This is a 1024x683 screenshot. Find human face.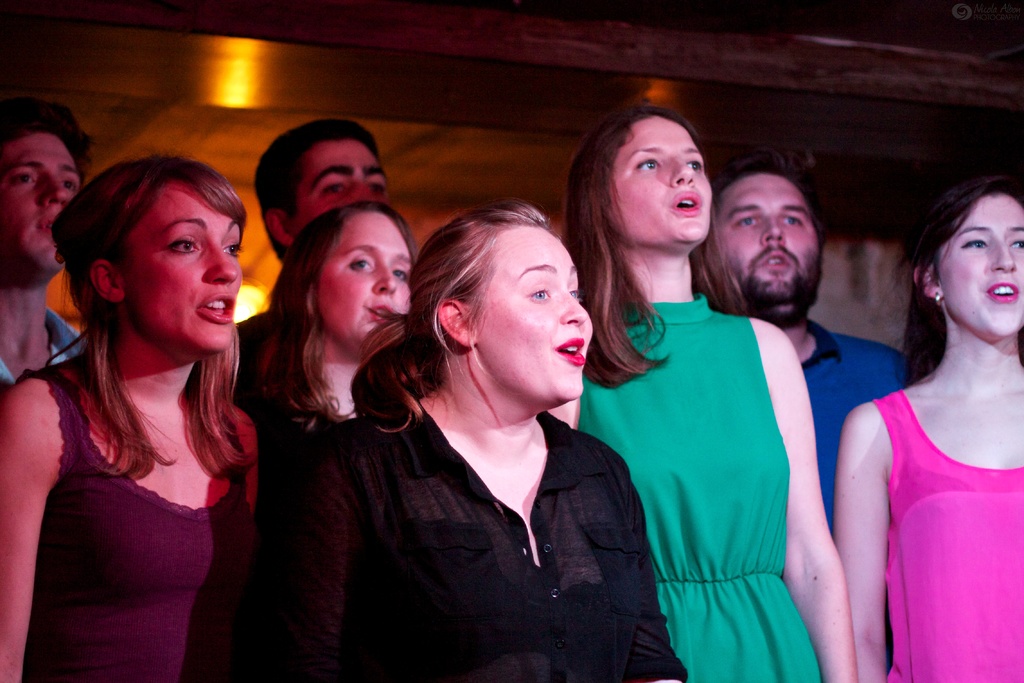
Bounding box: box=[610, 119, 712, 239].
